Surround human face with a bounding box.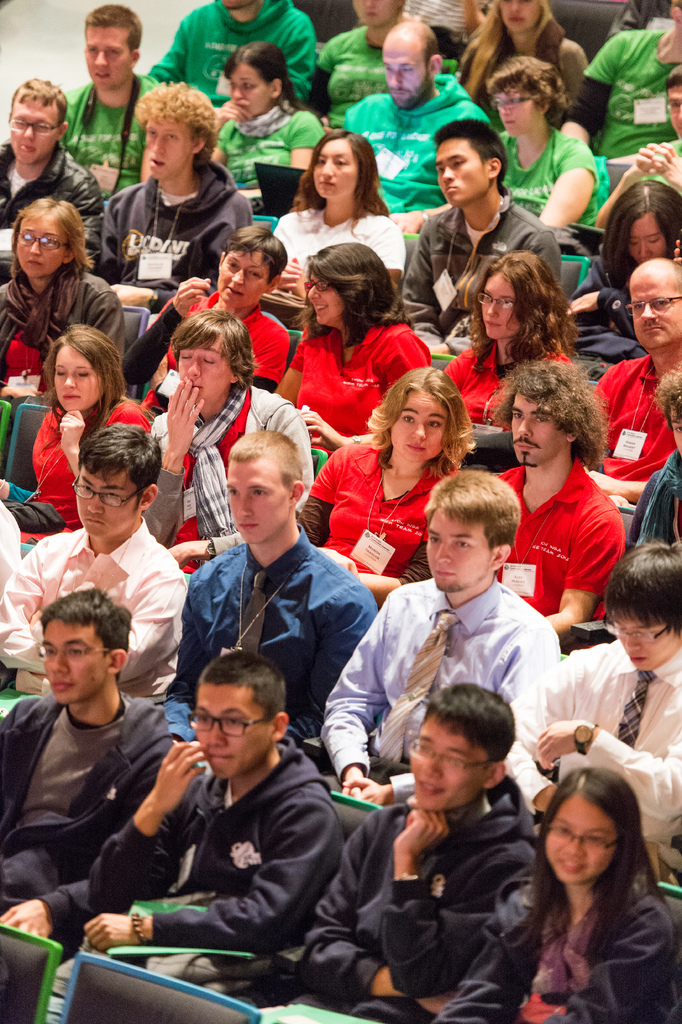
region(384, 40, 437, 104).
